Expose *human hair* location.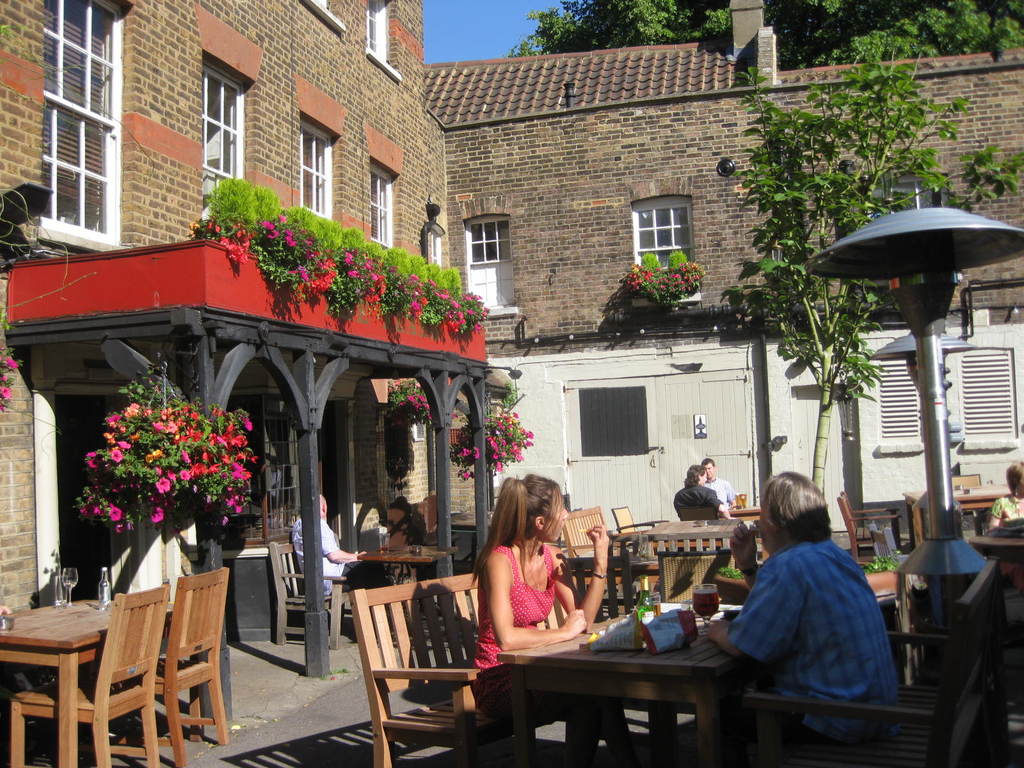
Exposed at select_region(698, 458, 714, 464).
